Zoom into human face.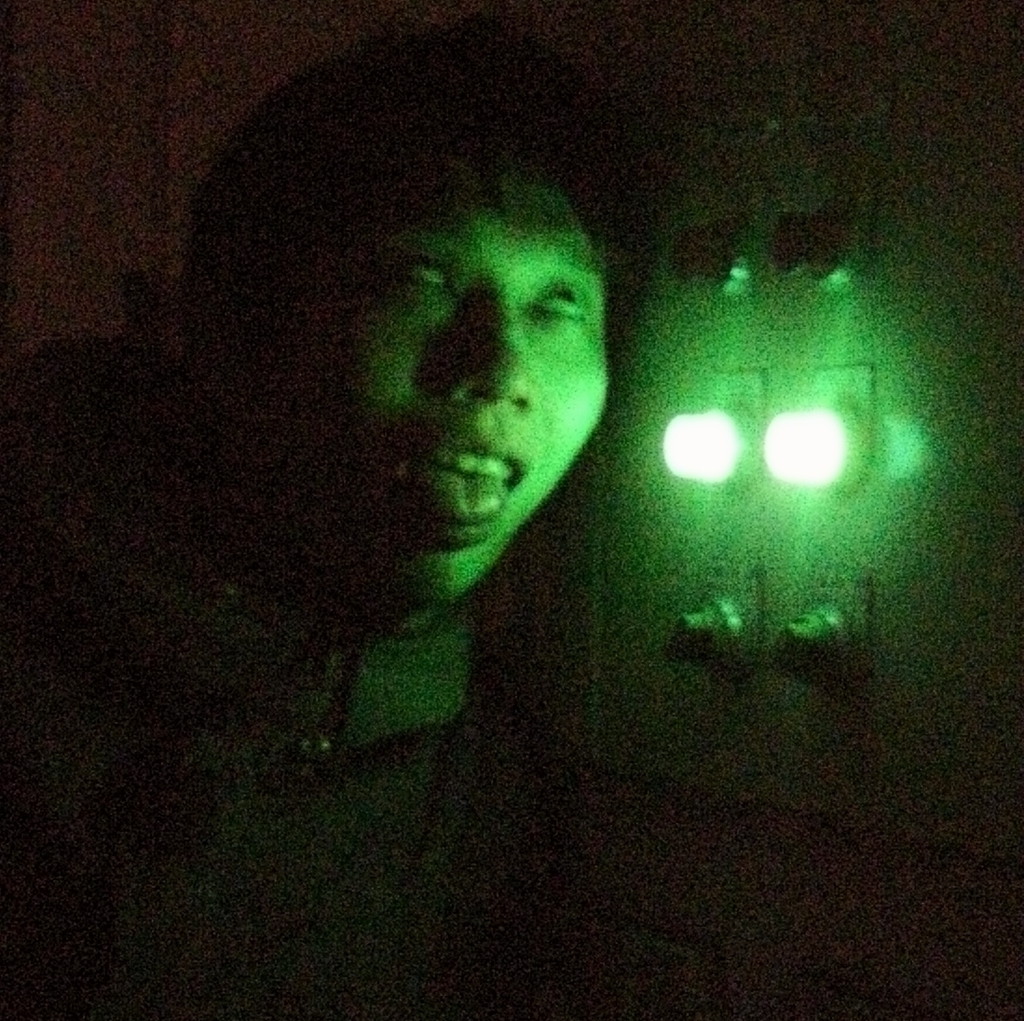
Zoom target: left=317, top=170, right=603, bottom=609.
